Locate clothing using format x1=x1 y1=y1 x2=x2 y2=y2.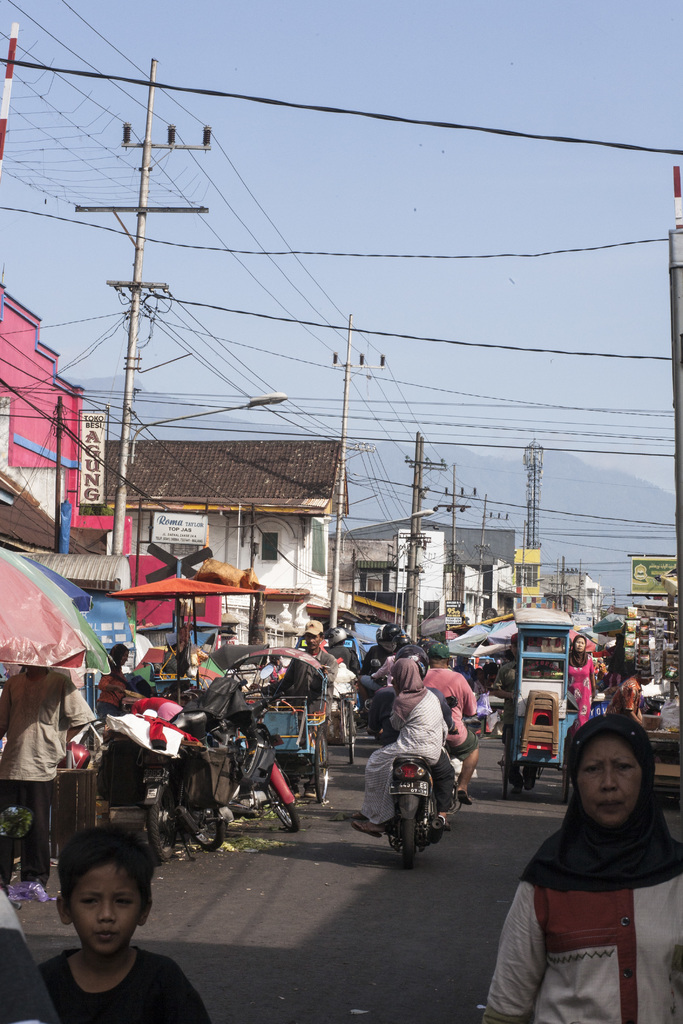
x1=607 y1=673 x2=643 y2=716.
